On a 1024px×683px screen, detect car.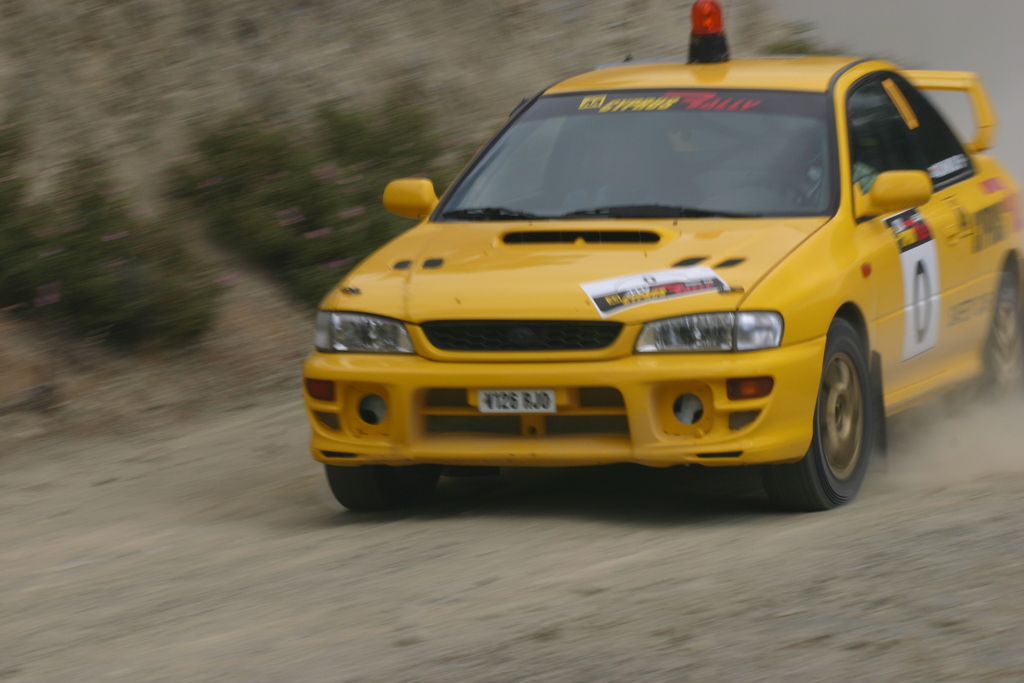
287:47:969:521.
